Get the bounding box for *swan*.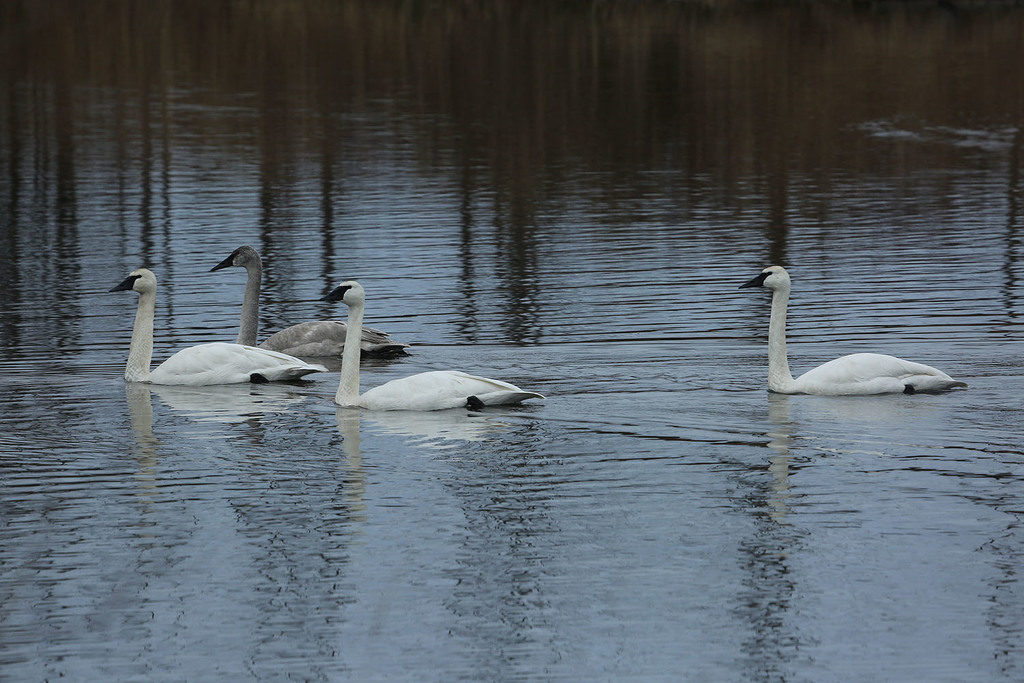
bbox(110, 268, 332, 394).
